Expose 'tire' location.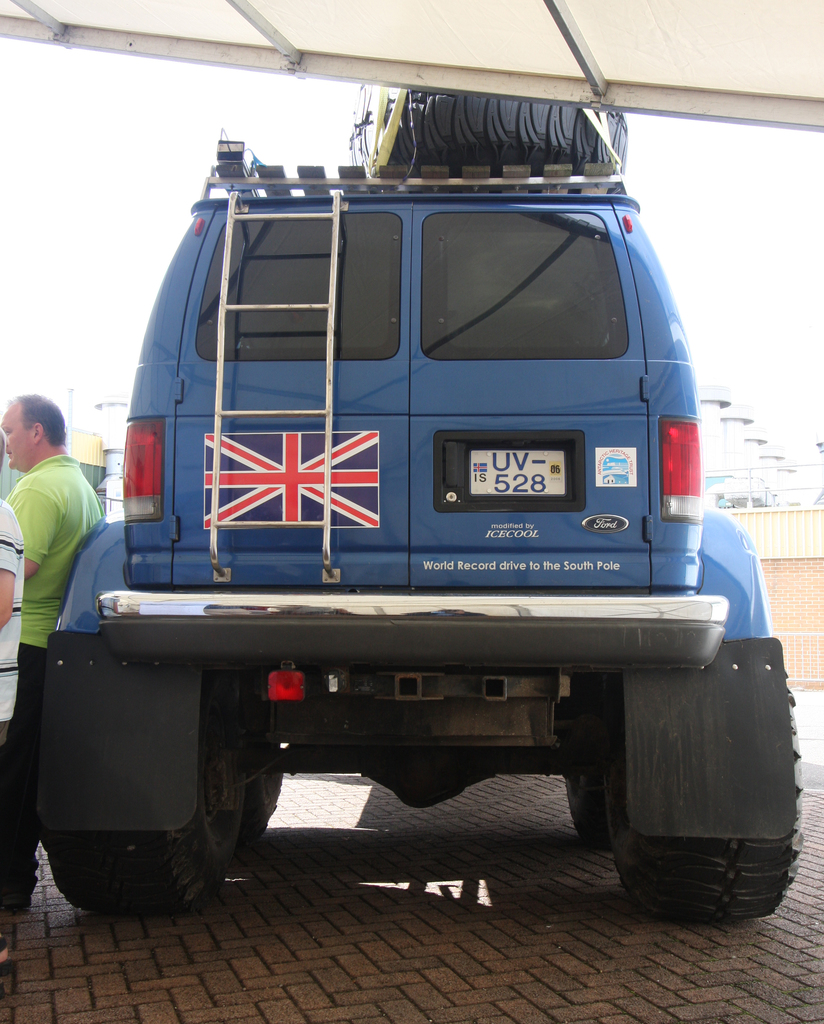
Exposed at detection(611, 634, 791, 920).
